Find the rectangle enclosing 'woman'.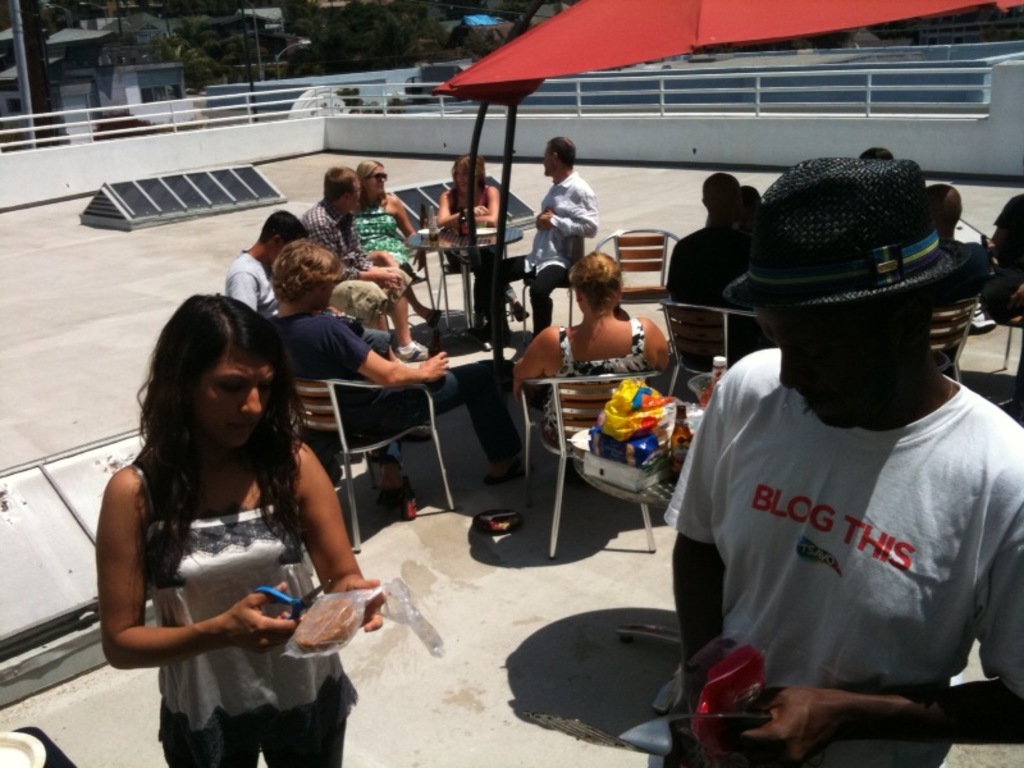
(left=518, top=250, right=675, bottom=453).
